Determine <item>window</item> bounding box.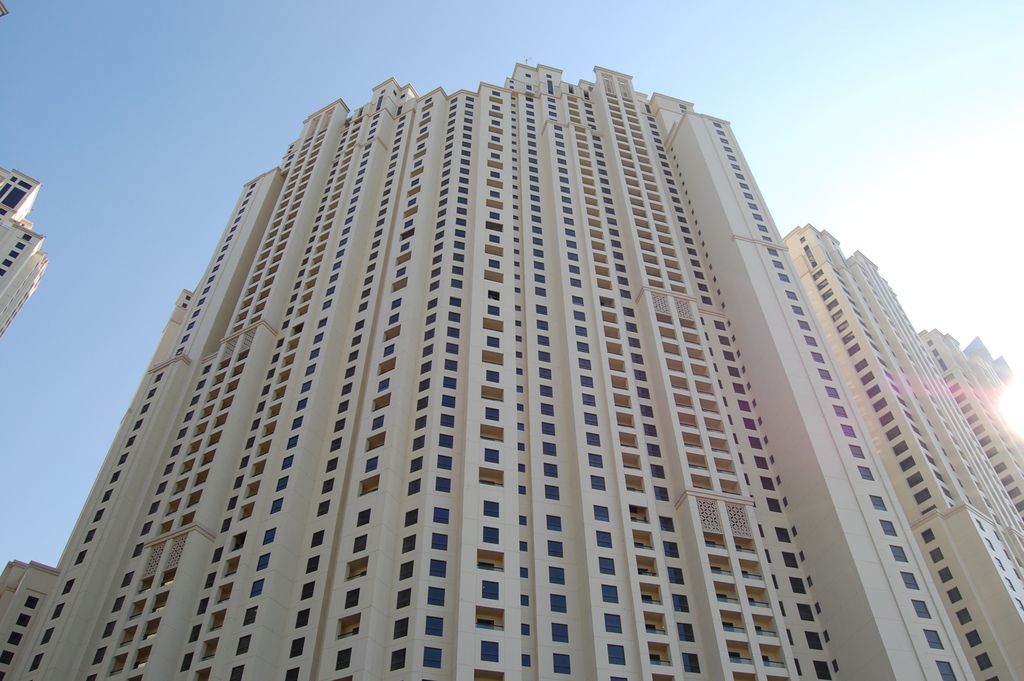
Determined: <region>882, 368, 895, 381</region>.
